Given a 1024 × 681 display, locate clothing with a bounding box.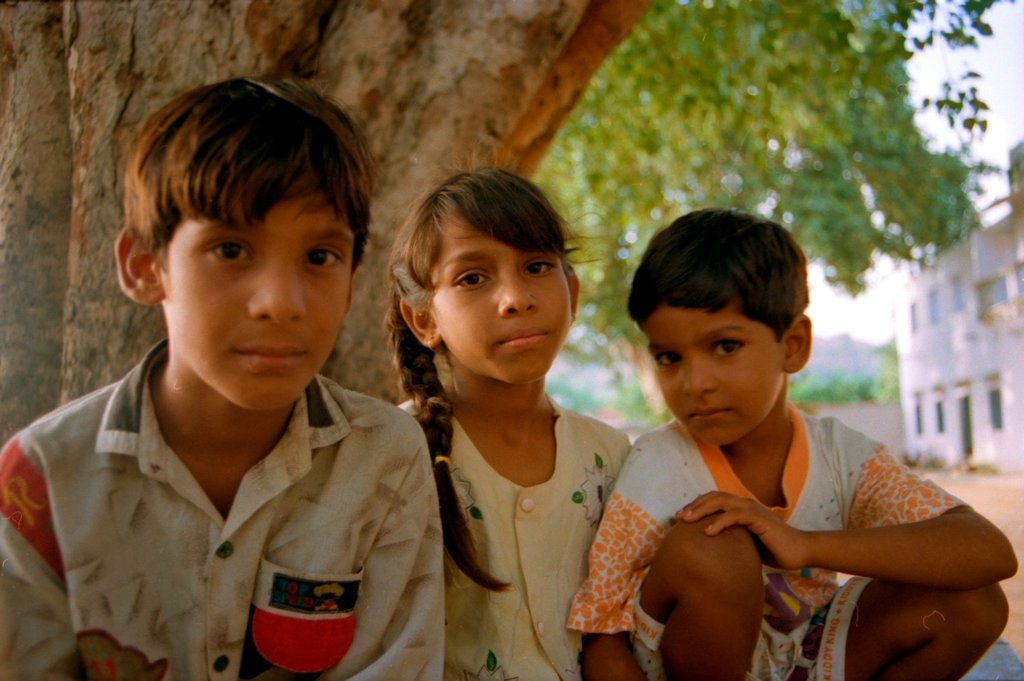
Located: x1=394, y1=379, x2=635, y2=680.
